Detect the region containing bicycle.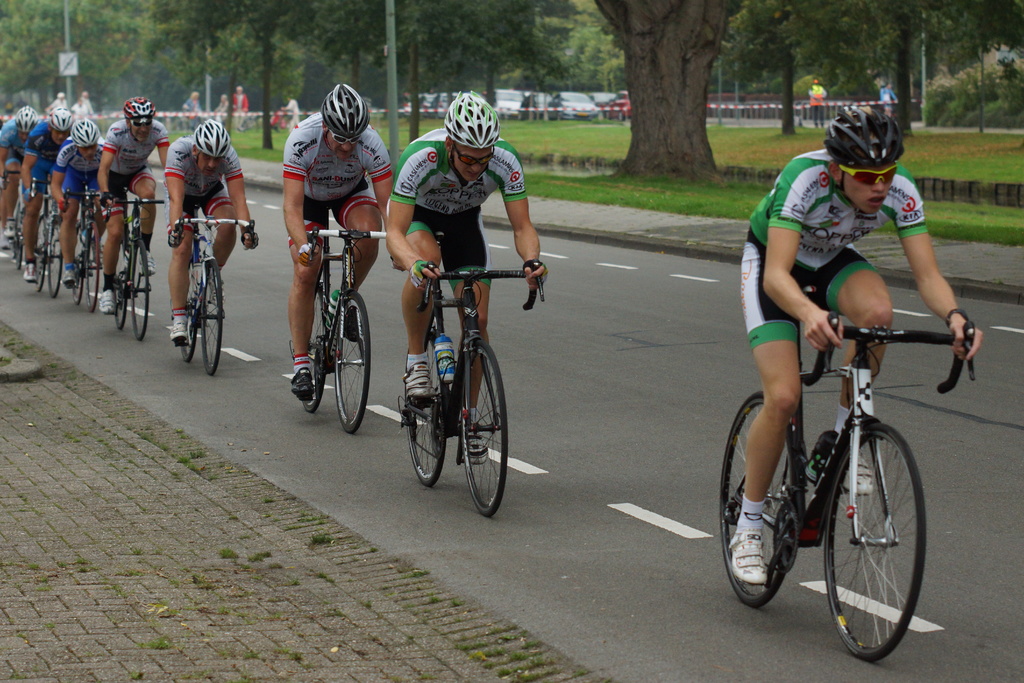
(x1=289, y1=202, x2=392, y2=434).
